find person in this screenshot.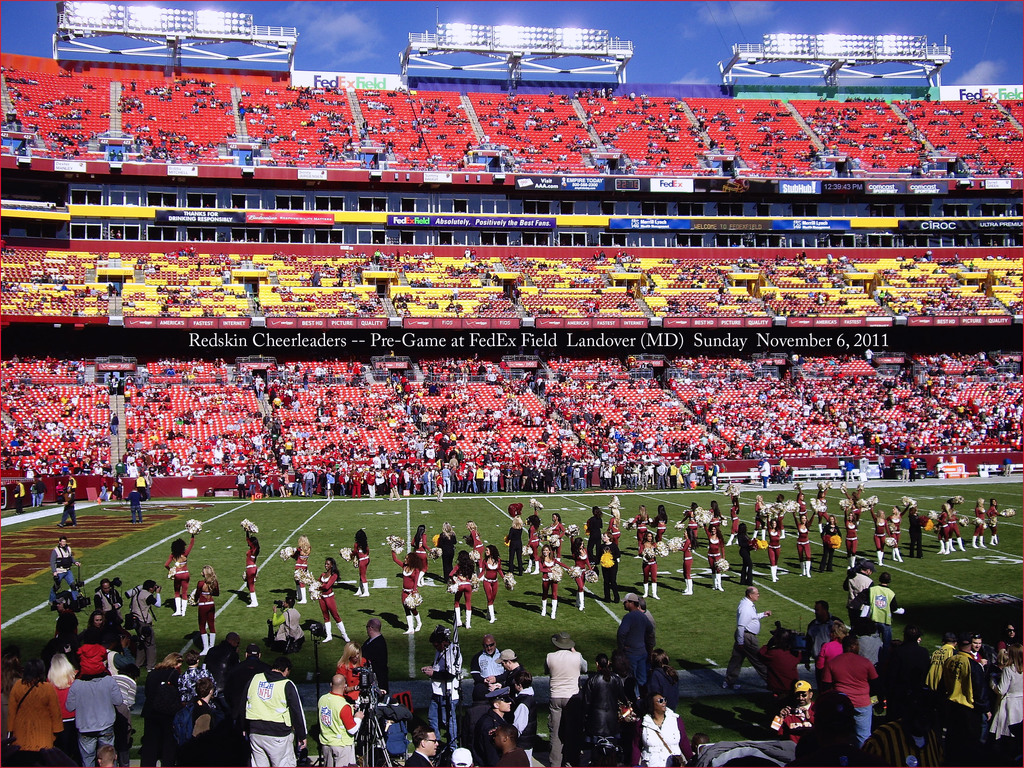
The bounding box for person is {"left": 121, "top": 485, "right": 143, "bottom": 525}.
